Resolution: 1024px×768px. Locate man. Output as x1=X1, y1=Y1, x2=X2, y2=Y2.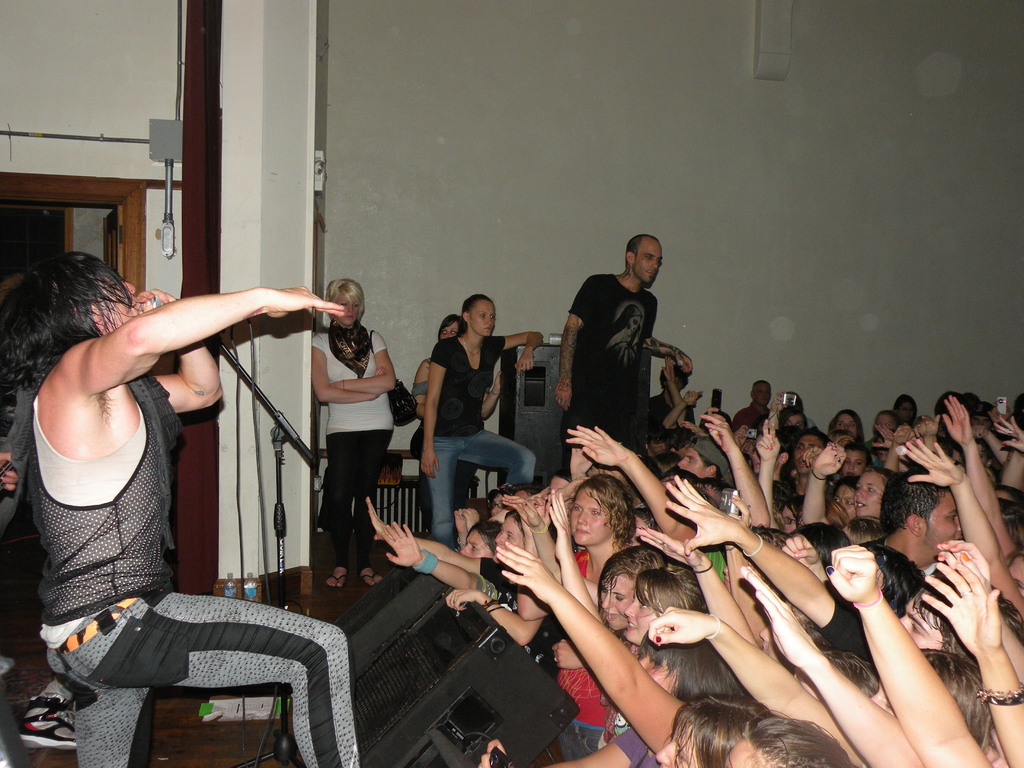
x1=0, y1=250, x2=359, y2=767.
